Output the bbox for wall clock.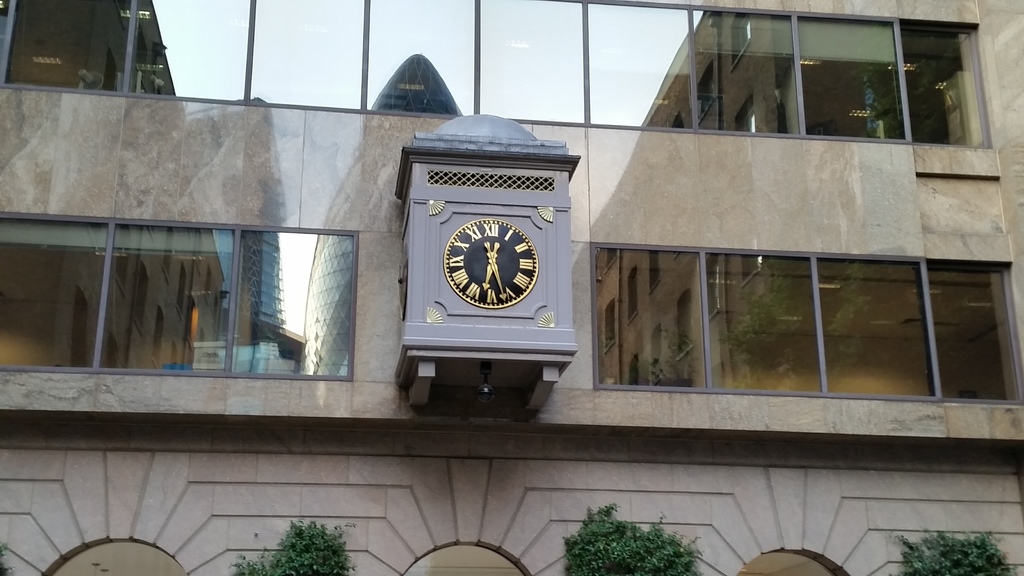
box(425, 200, 542, 331).
